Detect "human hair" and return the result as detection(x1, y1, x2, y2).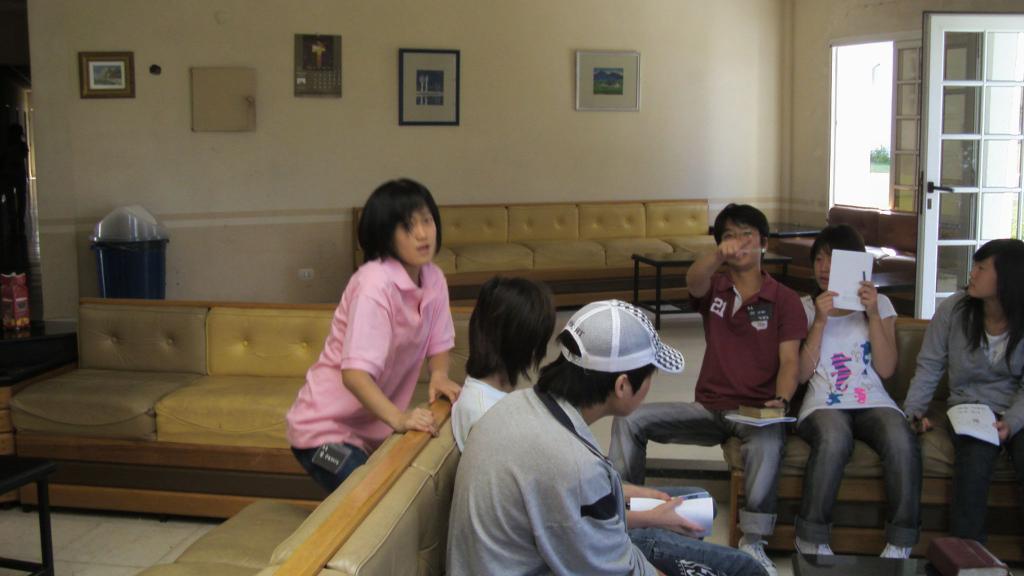
detection(535, 330, 659, 405).
